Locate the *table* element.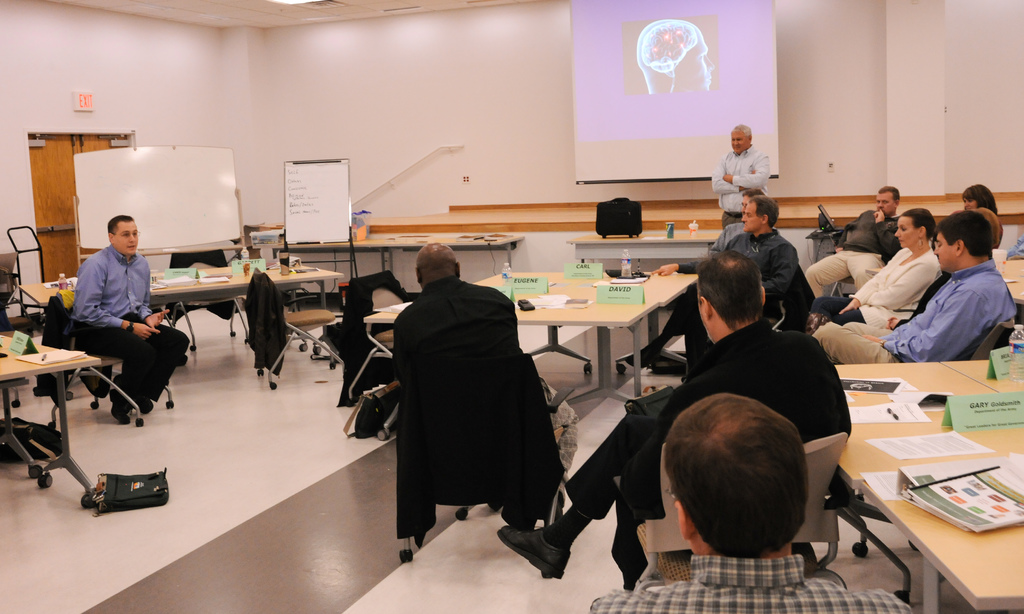
Element bbox: bbox=(865, 254, 1023, 328).
